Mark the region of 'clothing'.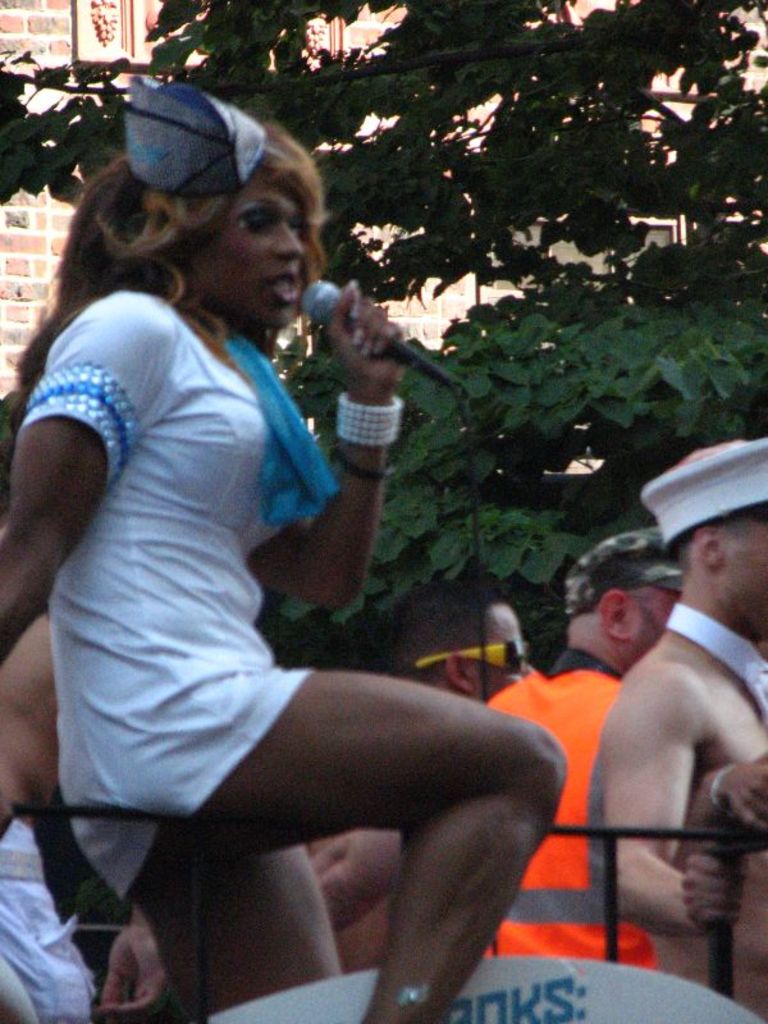
Region: (621, 442, 767, 570).
